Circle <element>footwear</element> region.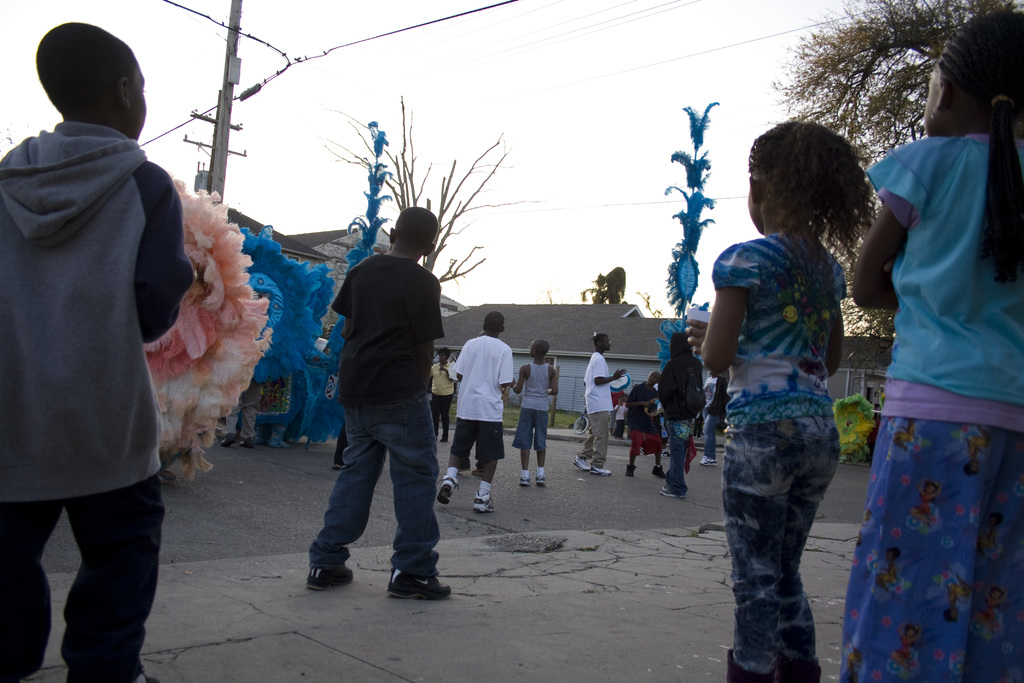
Region: rect(623, 461, 636, 479).
